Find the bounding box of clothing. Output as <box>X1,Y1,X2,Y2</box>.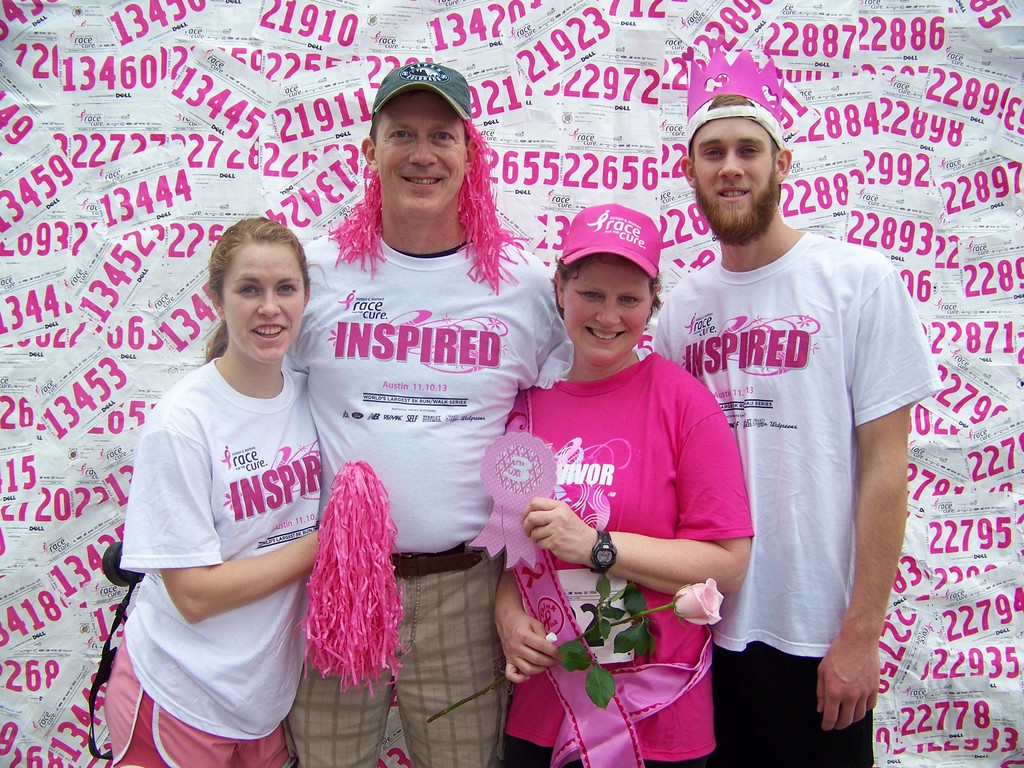
<box>104,354,322,764</box>.
